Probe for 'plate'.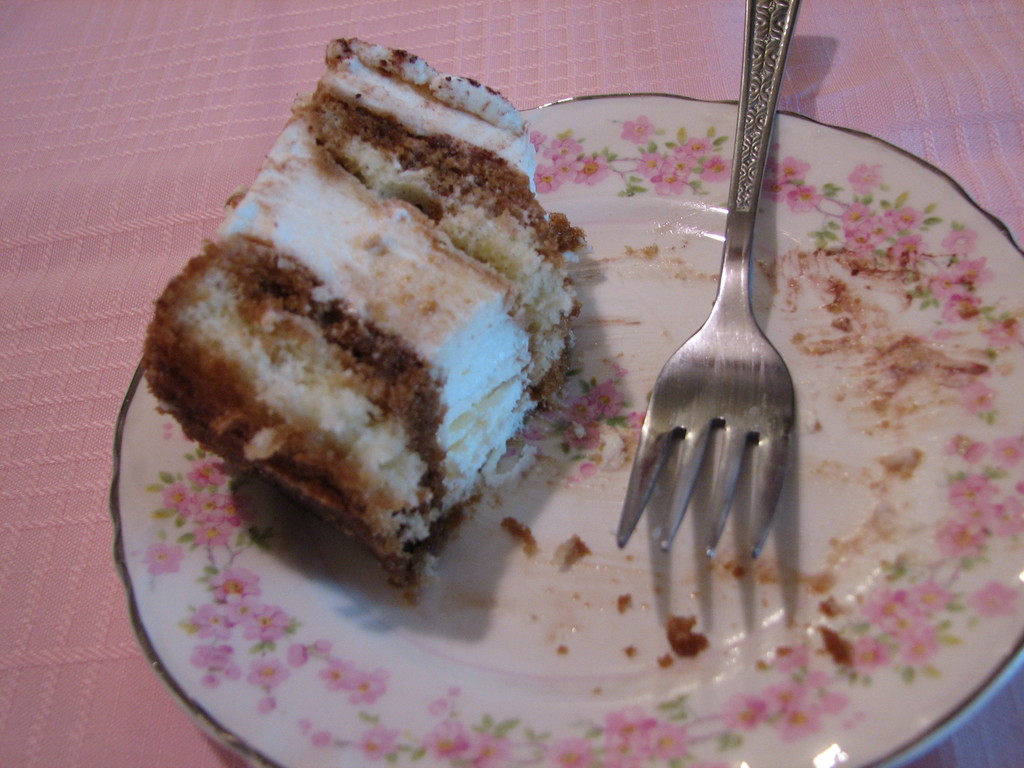
Probe result: (109,92,1023,767).
